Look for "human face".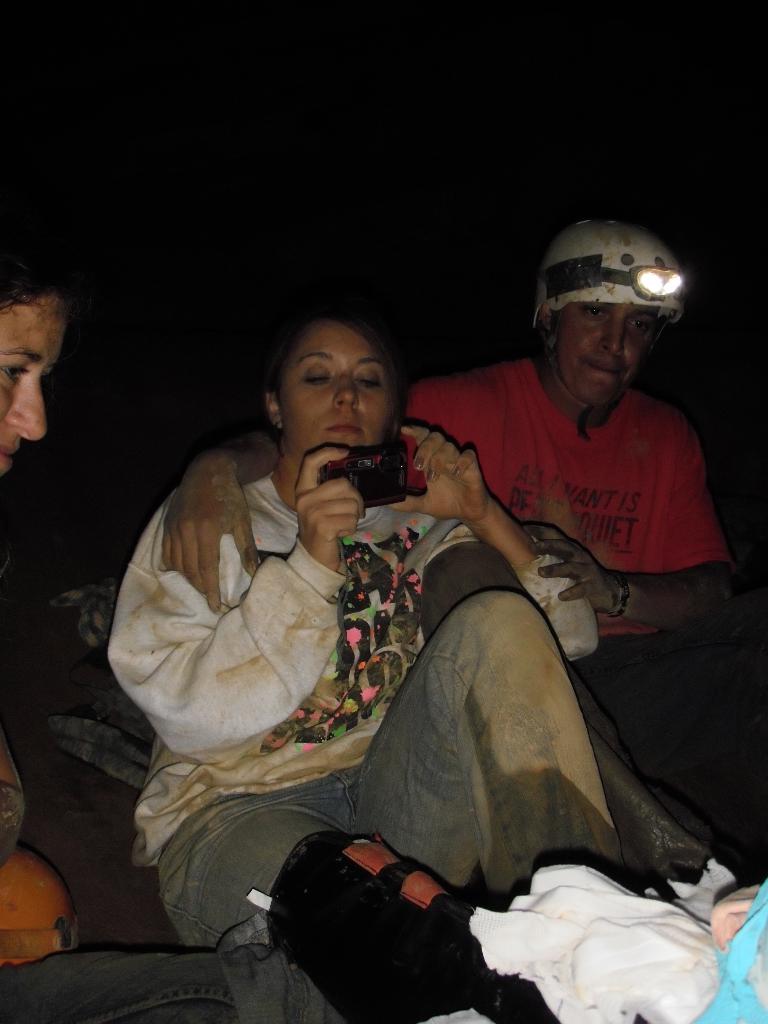
Found: crop(556, 303, 657, 408).
